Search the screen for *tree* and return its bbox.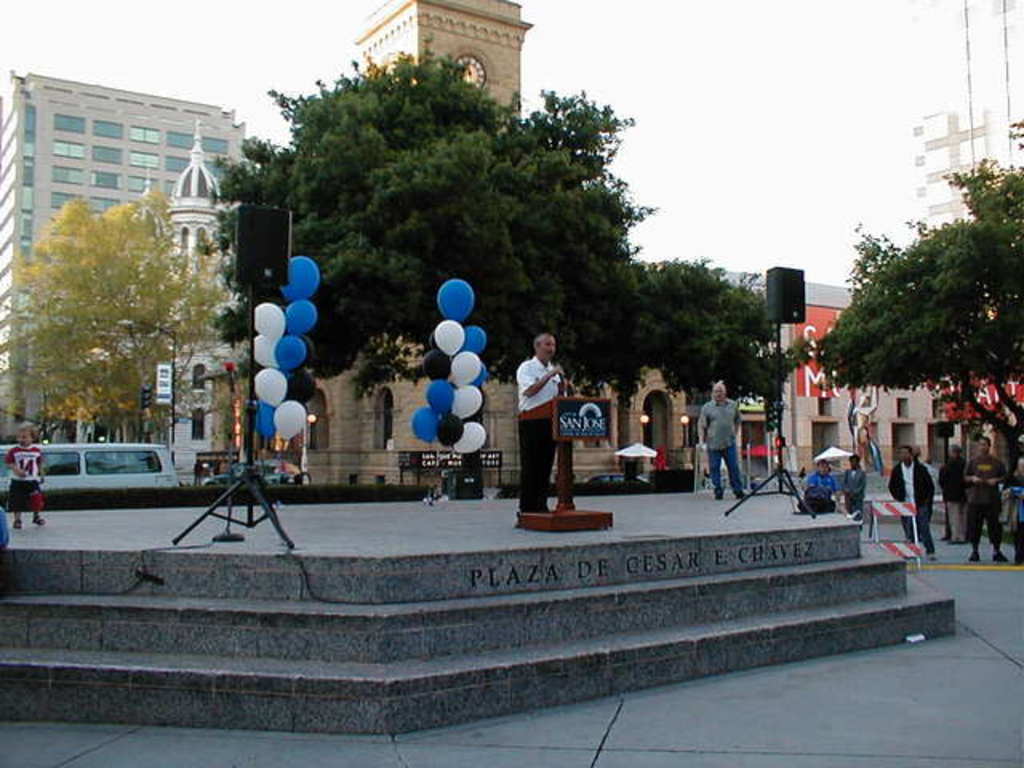
Found: box=[832, 166, 1013, 453].
